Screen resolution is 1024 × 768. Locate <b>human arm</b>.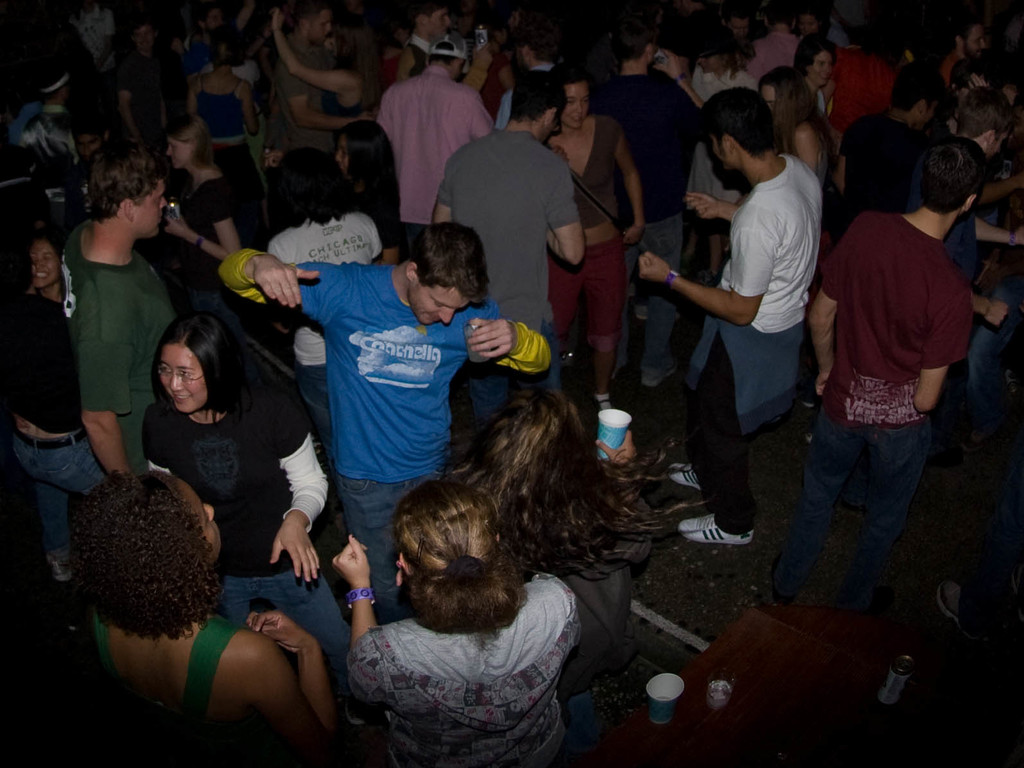
419 152 452 220.
